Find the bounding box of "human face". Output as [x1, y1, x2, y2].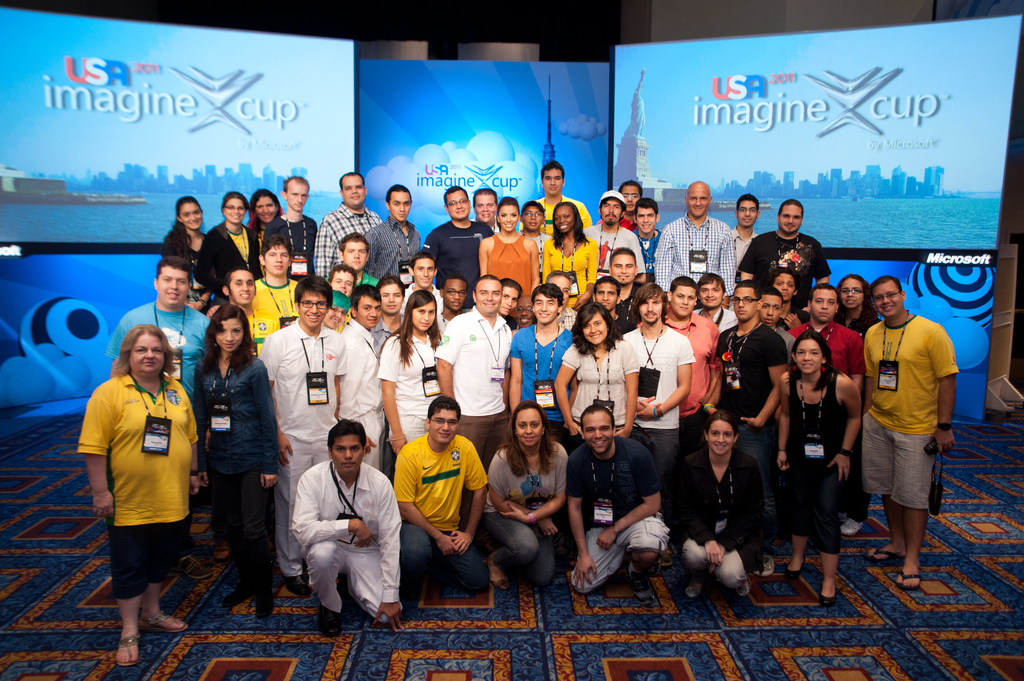
[618, 186, 640, 215].
